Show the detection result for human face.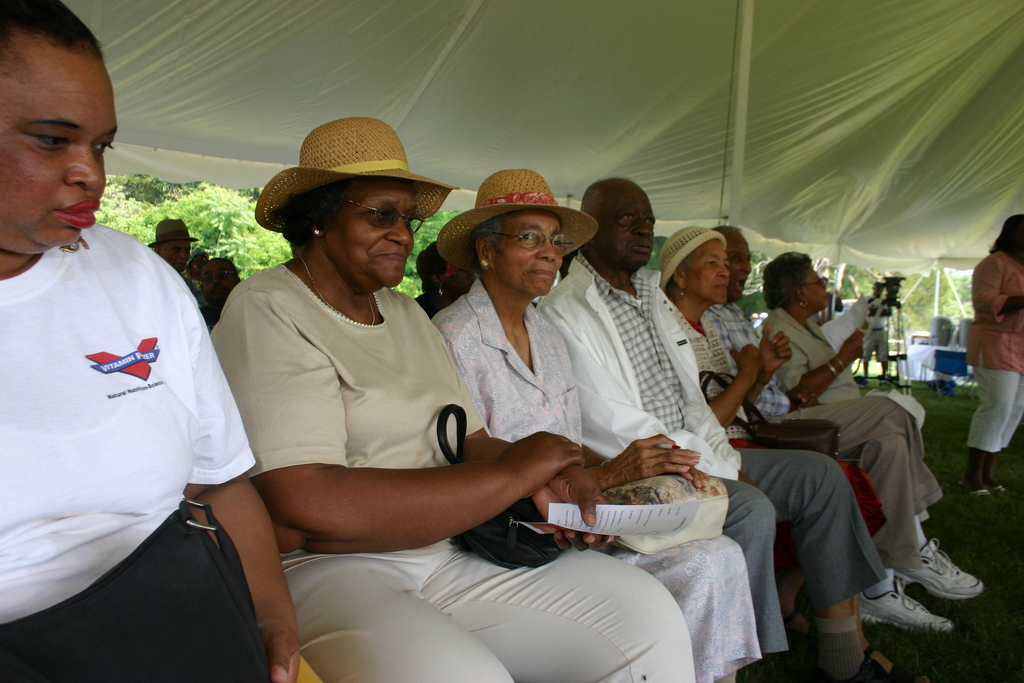
(728,238,751,299).
